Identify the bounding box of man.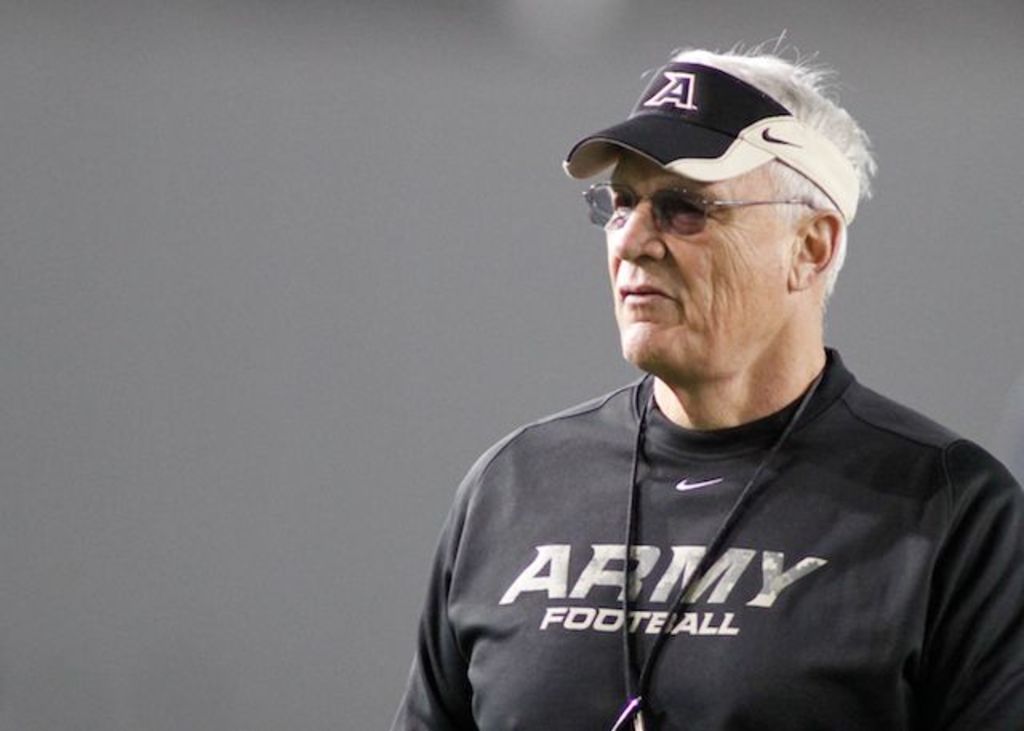
<region>419, 11, 1000, 729</region>.
